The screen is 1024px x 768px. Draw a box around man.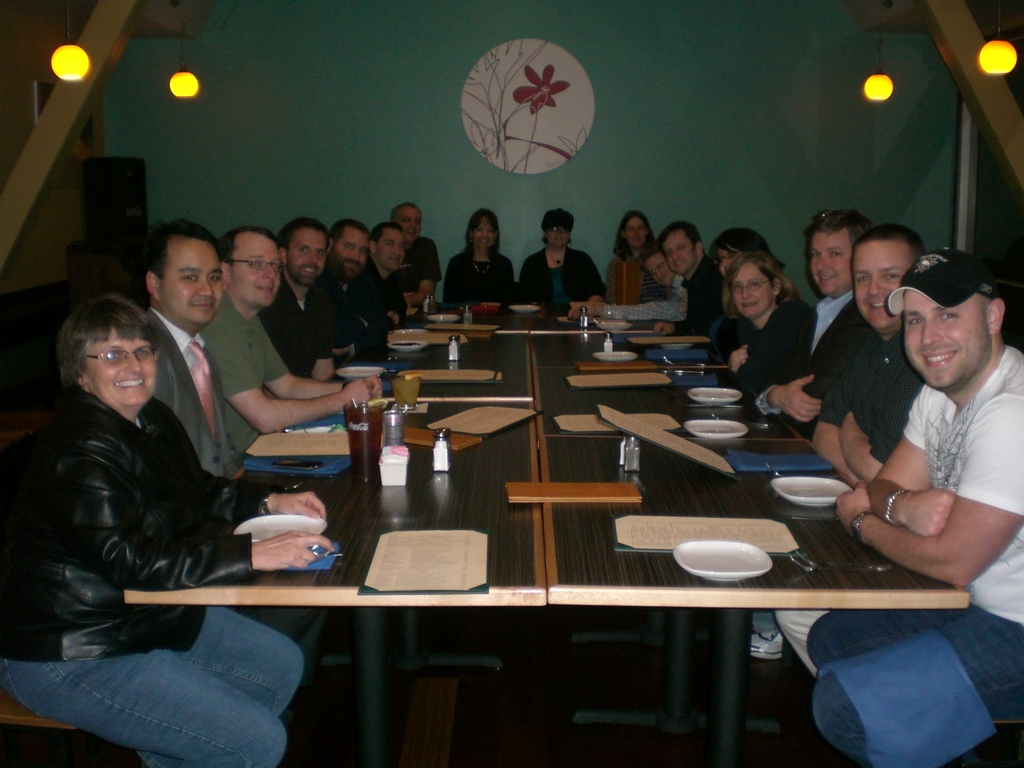
BBox(646, 220, 715, 339).
